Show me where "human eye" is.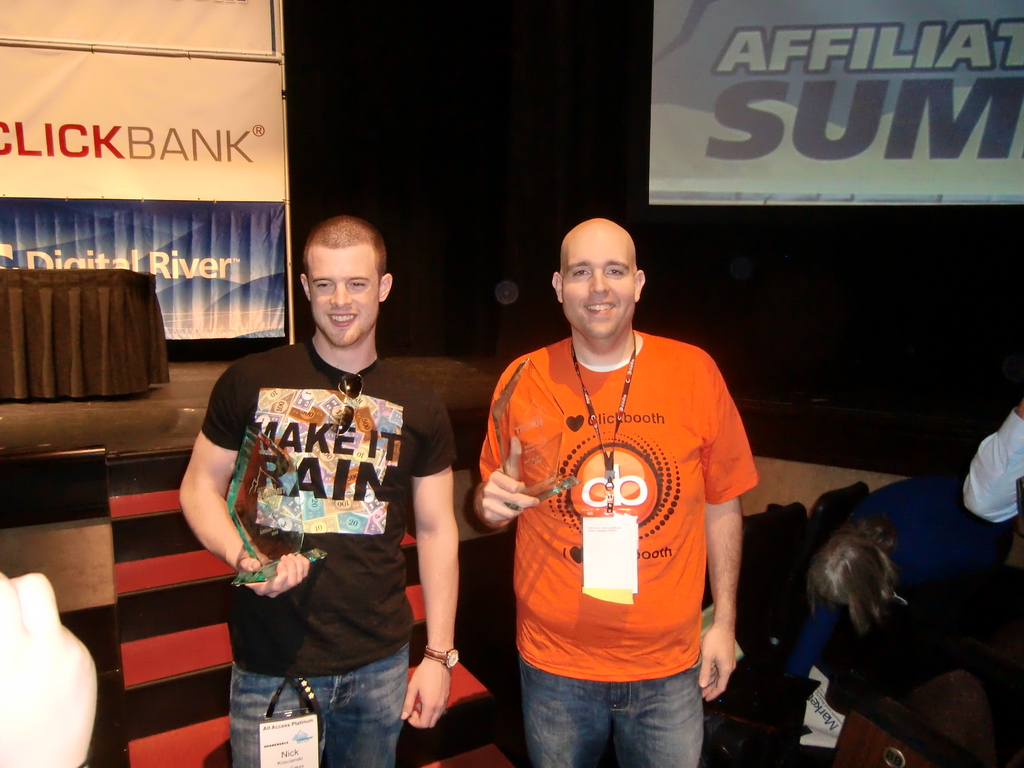
"human eye" is at bbox=(566, 266, 595, 284).
